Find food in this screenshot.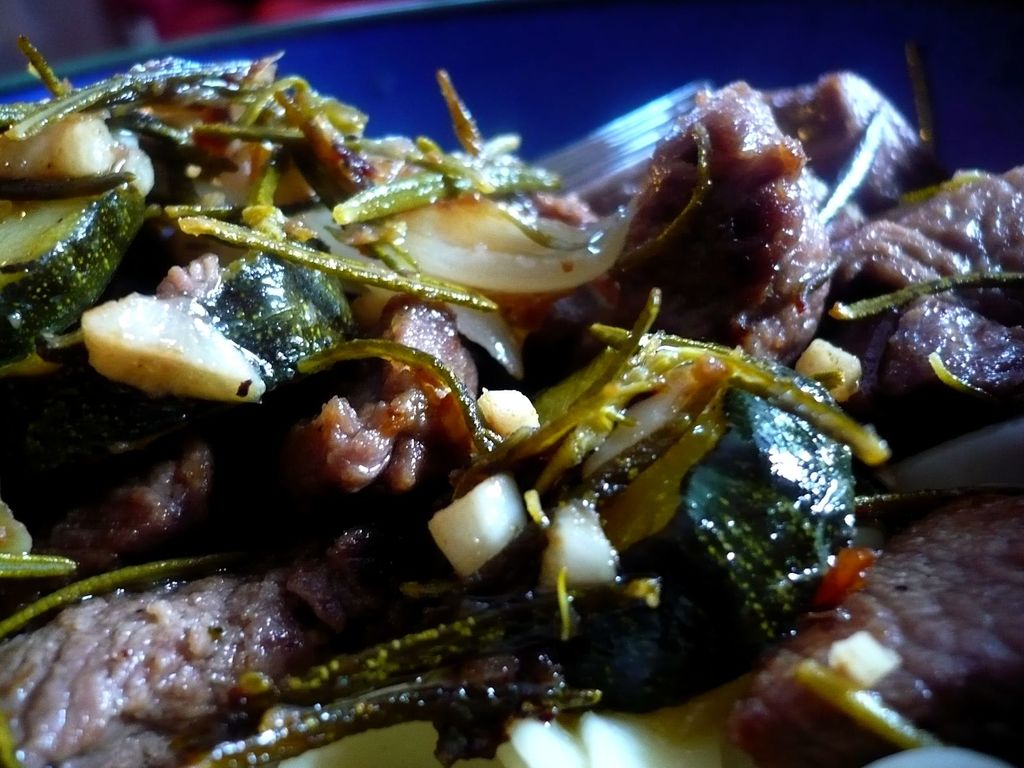
The bounding box for food is detection(0, 47, 949, 767).
